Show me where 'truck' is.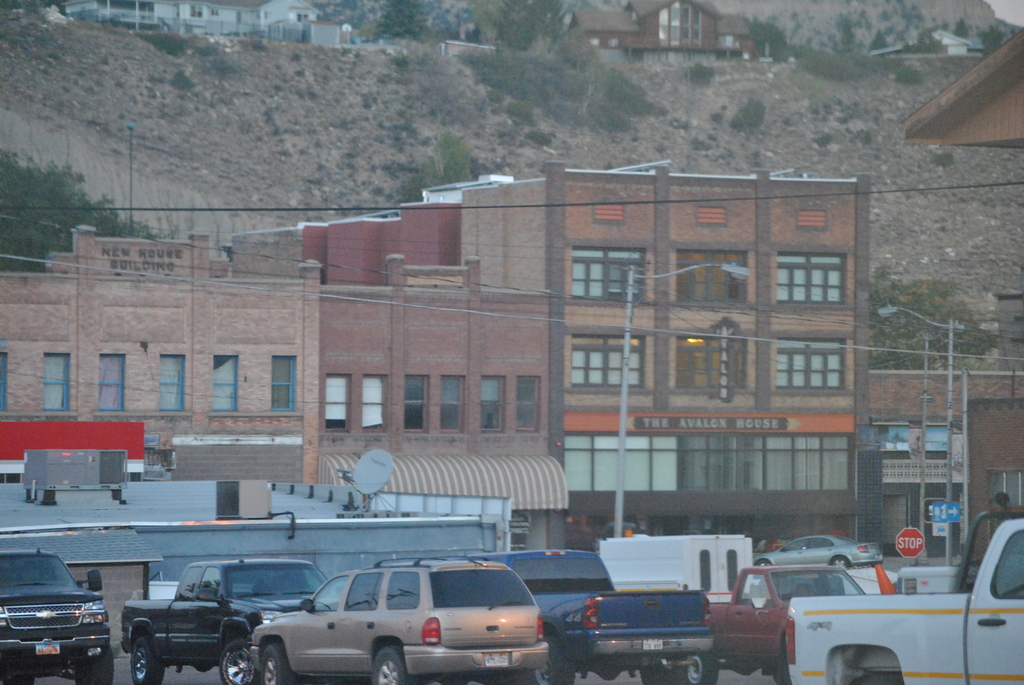
'truck' is at detection(757, 531, 1023, 666).
